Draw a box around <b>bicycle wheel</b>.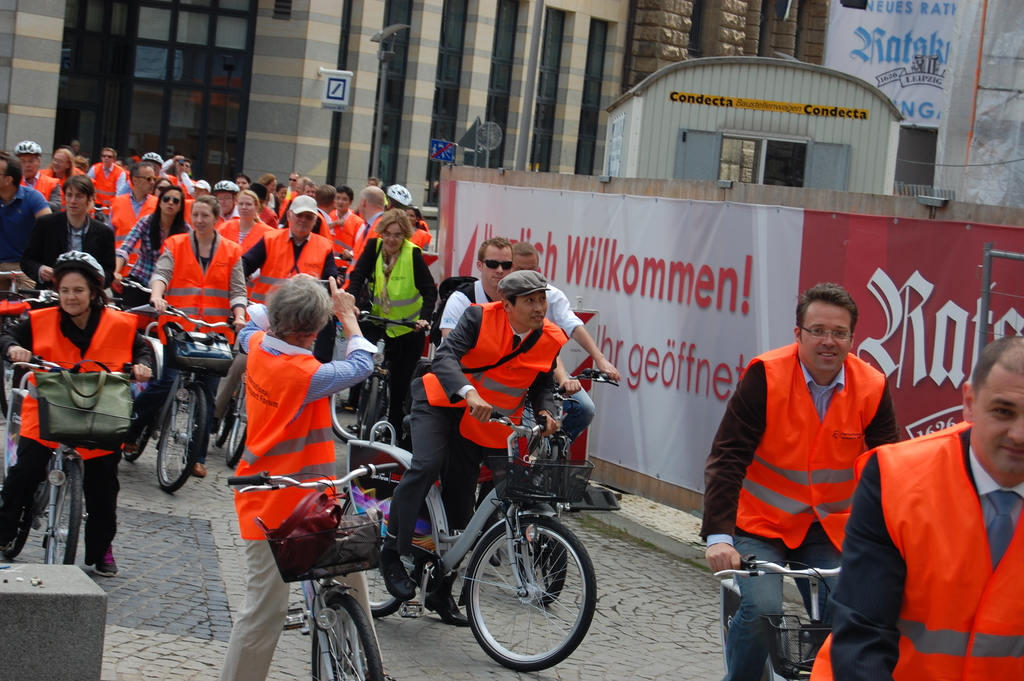
box=[309, 591, 388, 680].
